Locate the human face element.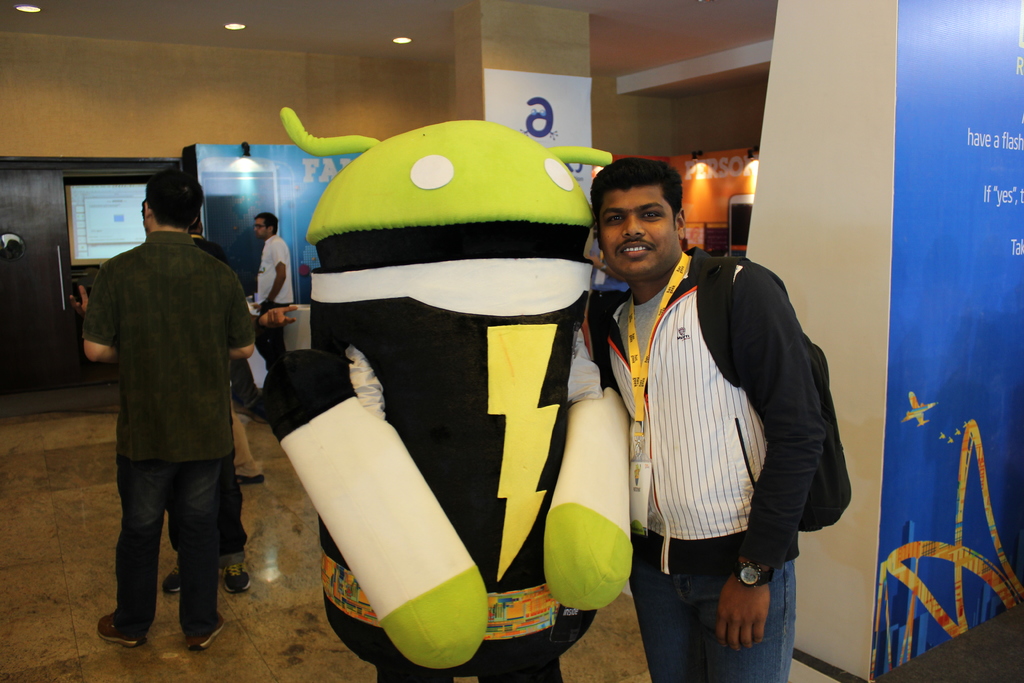
Element bbox: (593, 183, 678, 281).
